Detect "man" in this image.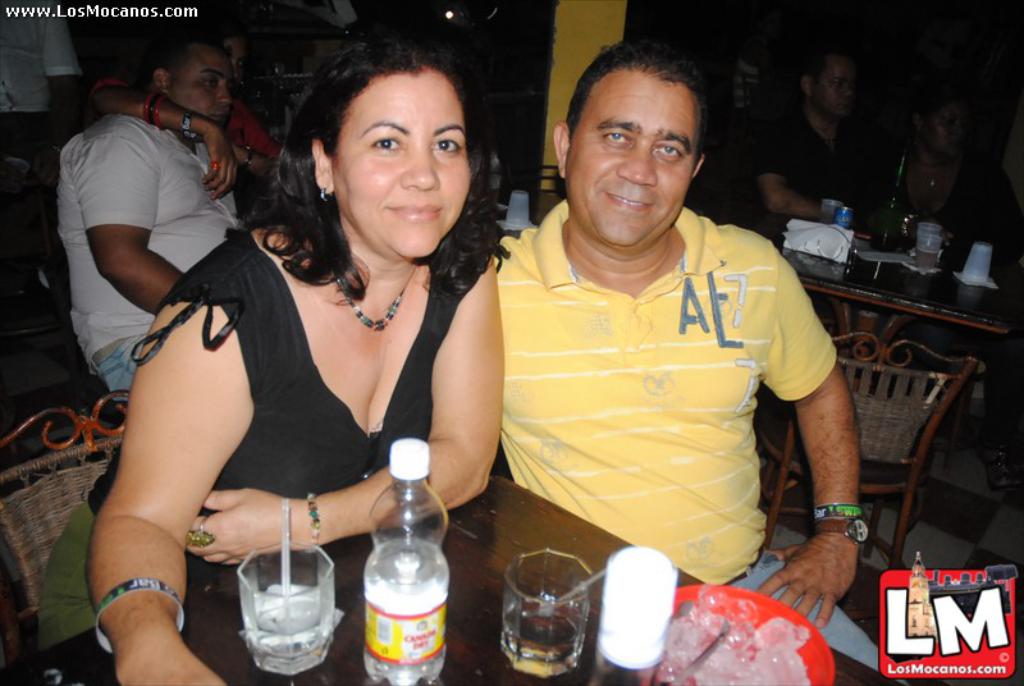
Detection: 60,37,256,399.
